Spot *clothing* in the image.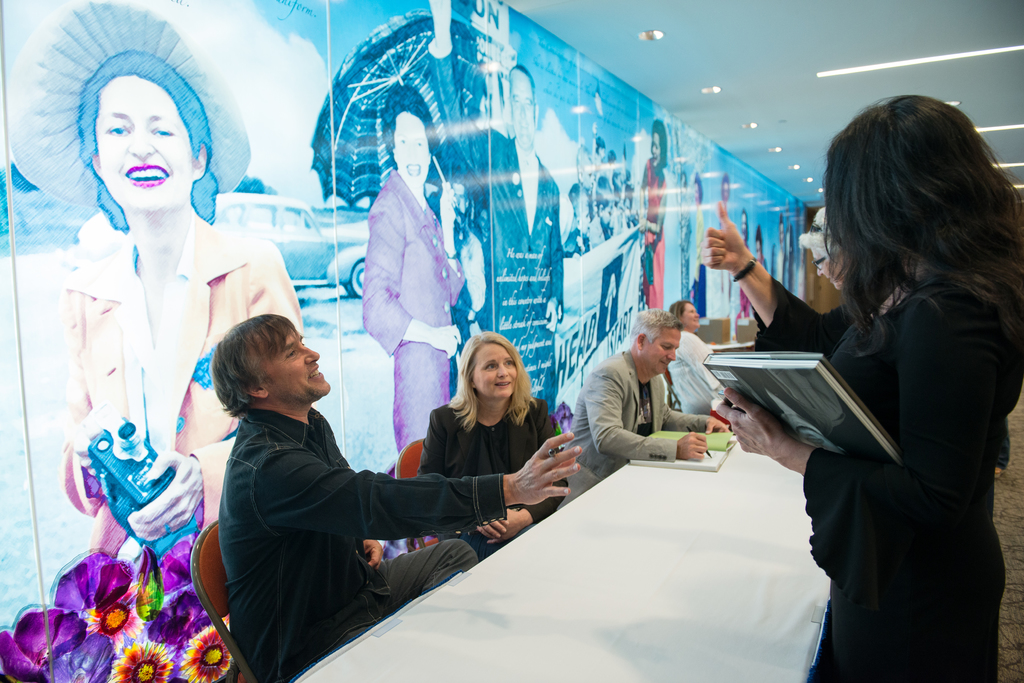
*clothing* found at (986, 416, 1009, 467).
